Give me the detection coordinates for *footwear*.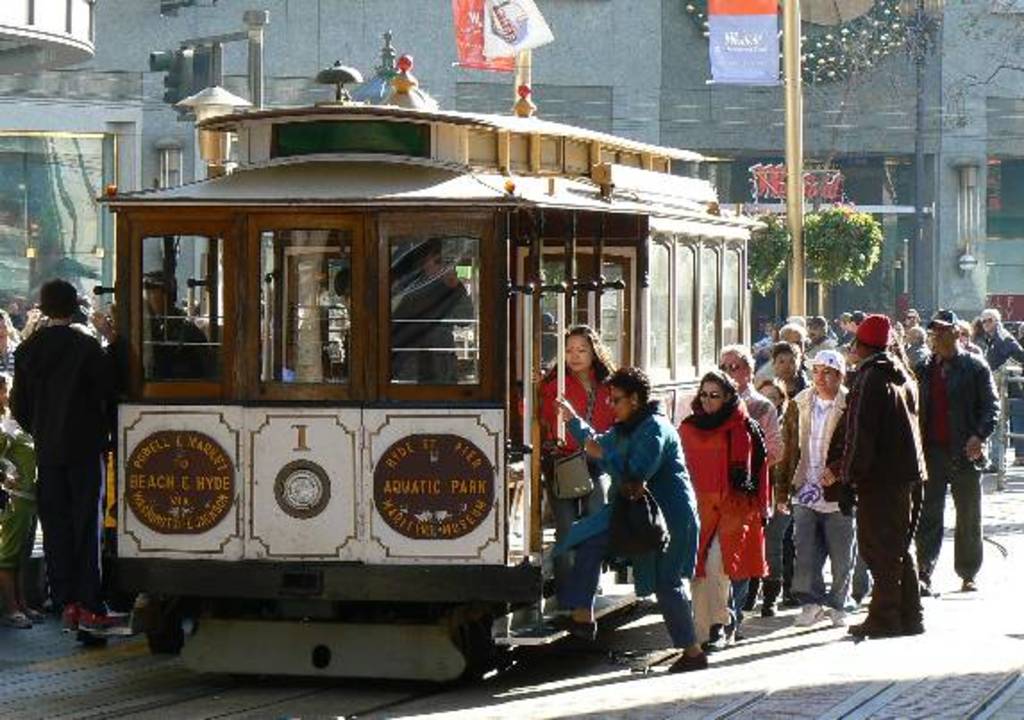
x1=559 y1=634 x2=597 y2=654.
